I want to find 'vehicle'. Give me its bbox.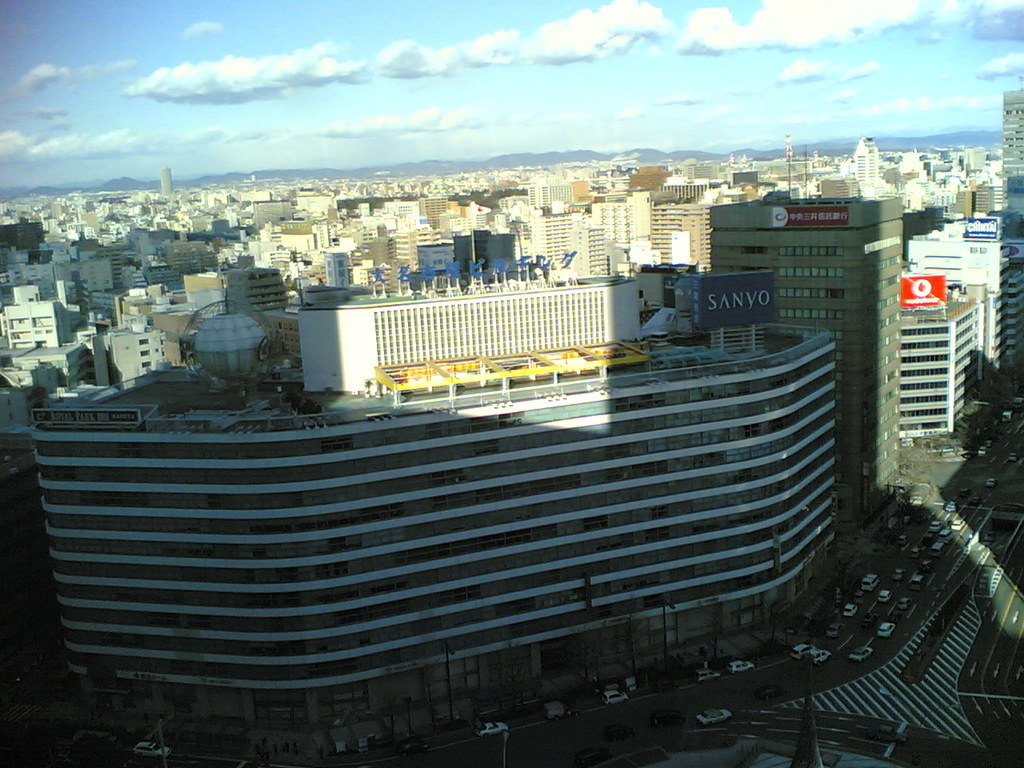
878/621/896/637.
